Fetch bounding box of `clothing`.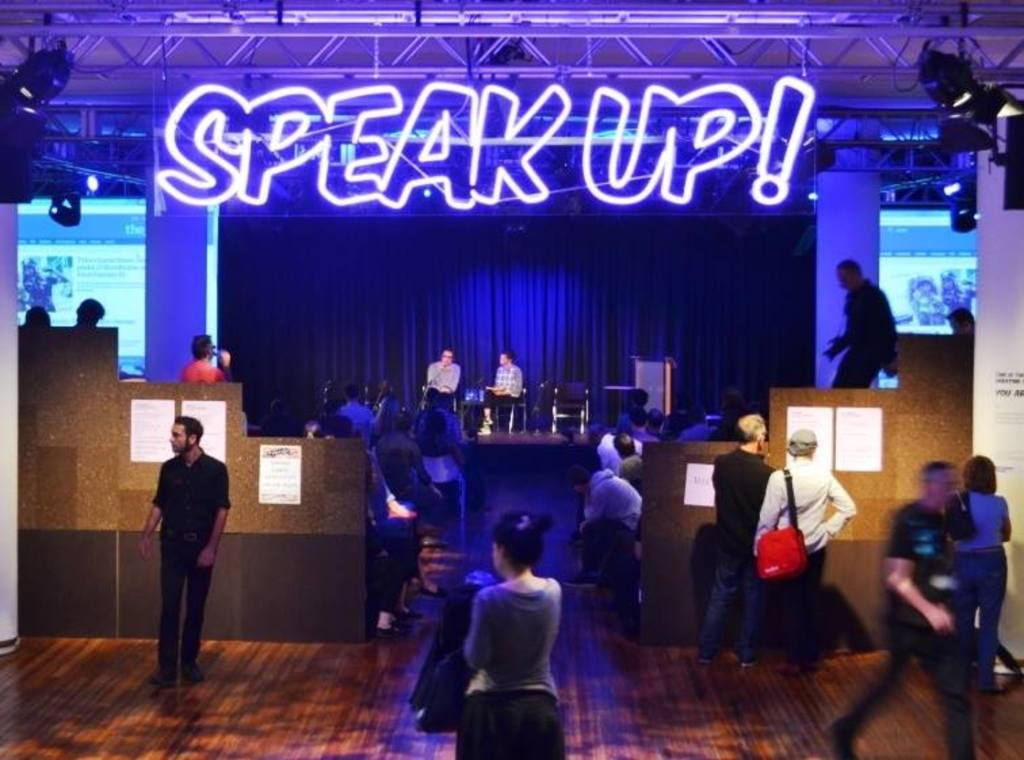
Bbox: 711:412:745:440.
